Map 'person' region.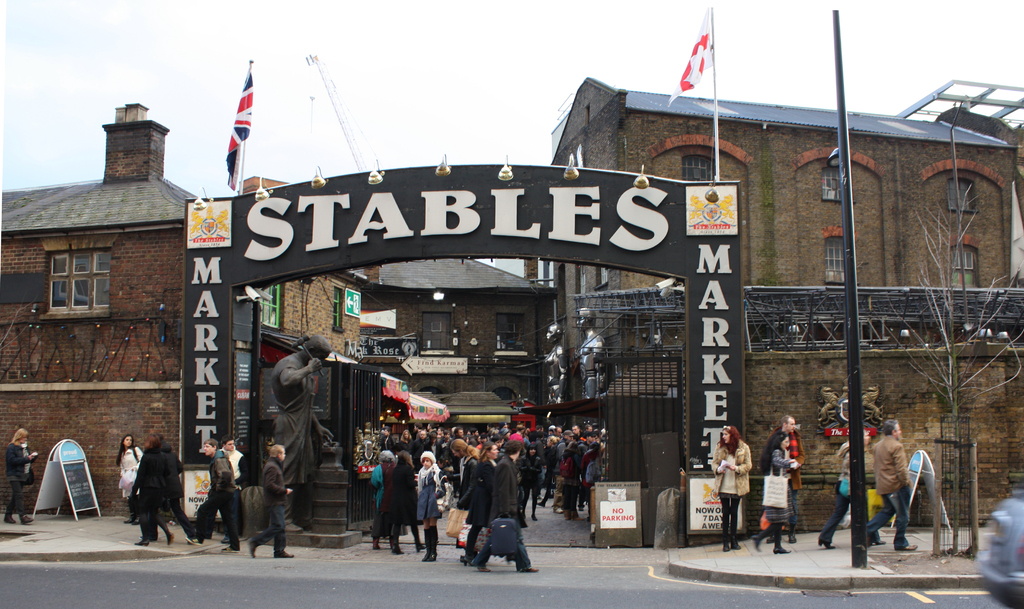
Mapped to box=[250, 441, 289, 559].
